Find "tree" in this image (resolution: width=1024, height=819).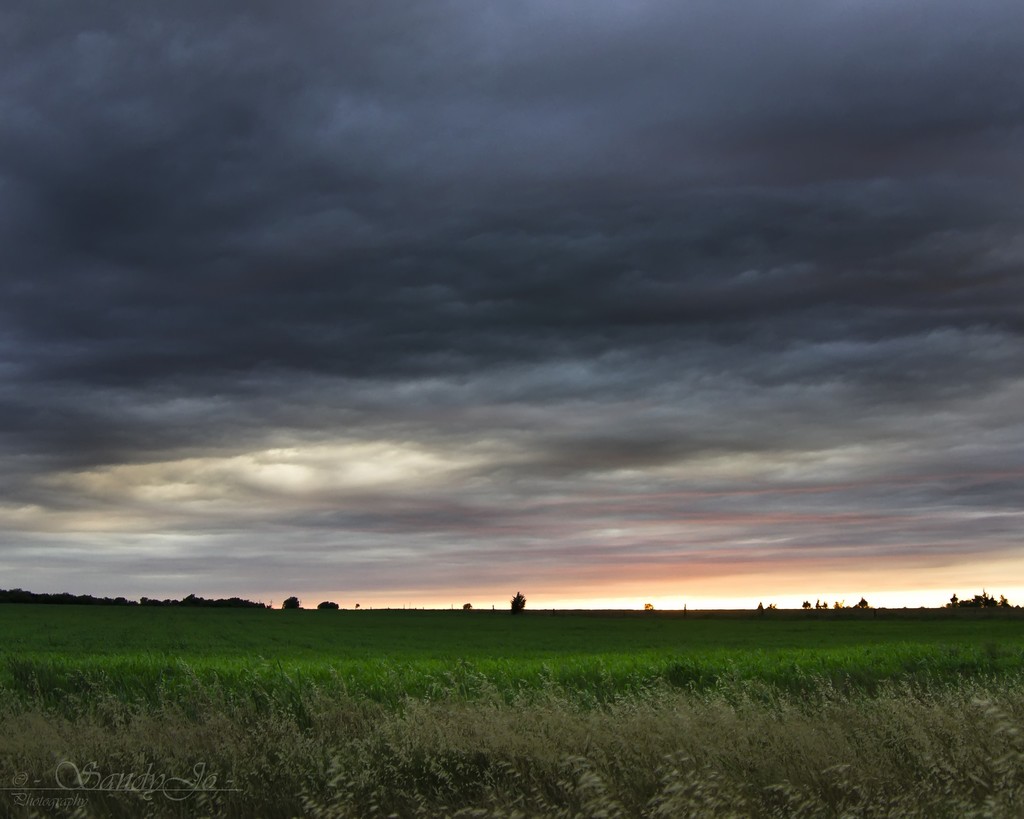
{"x1": 280, "y1": 596, "x2": 304, "y2": 610}.
